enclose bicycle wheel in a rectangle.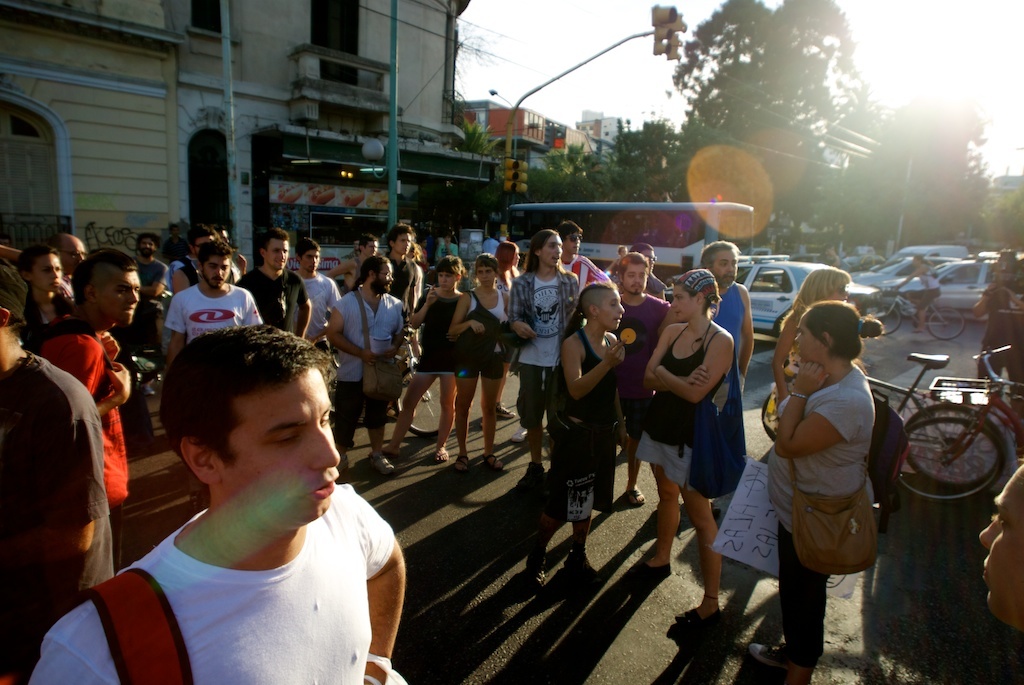
region(929, 306, 963, 340).
